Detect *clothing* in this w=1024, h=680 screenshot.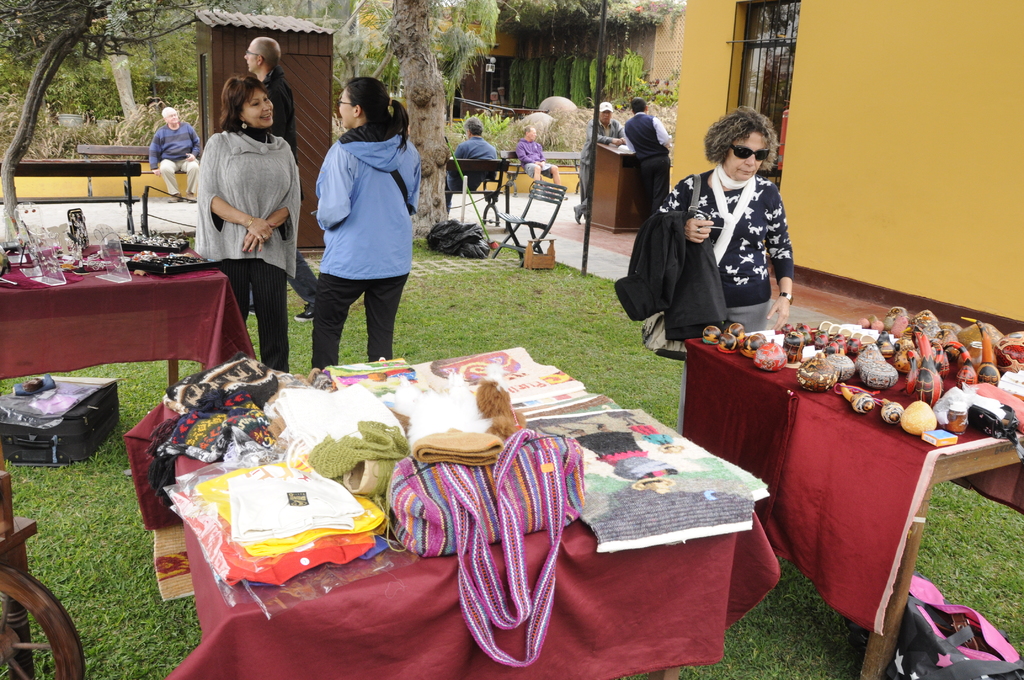
Detection: (x1=197, y1=133, x2=305, y2=373).
